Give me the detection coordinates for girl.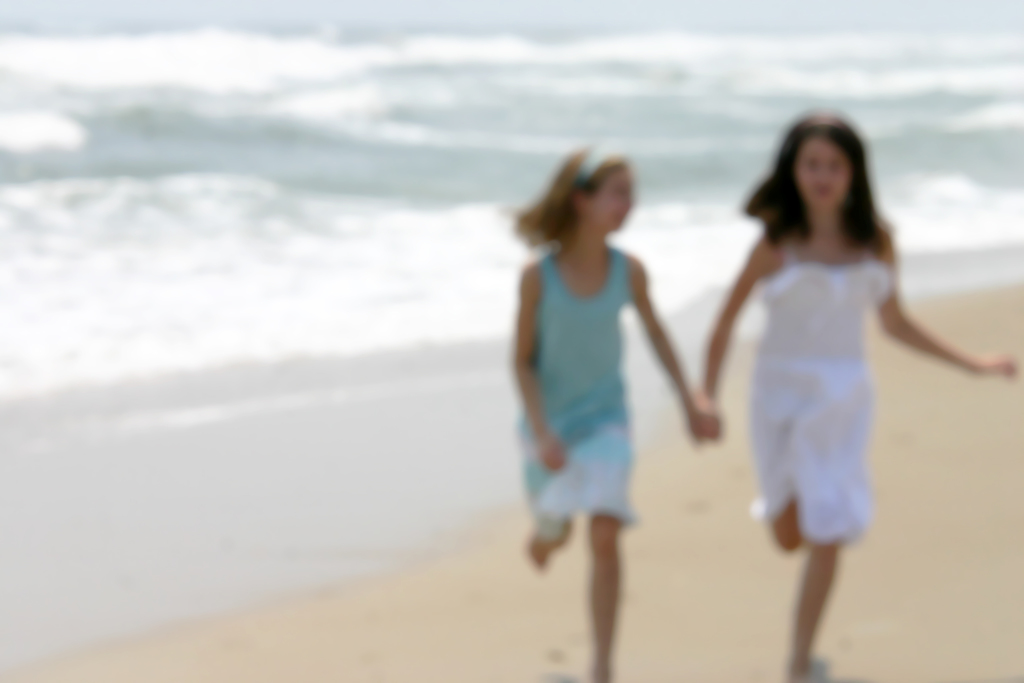
<bbox>516, 151, 708, 682</bbox>.
